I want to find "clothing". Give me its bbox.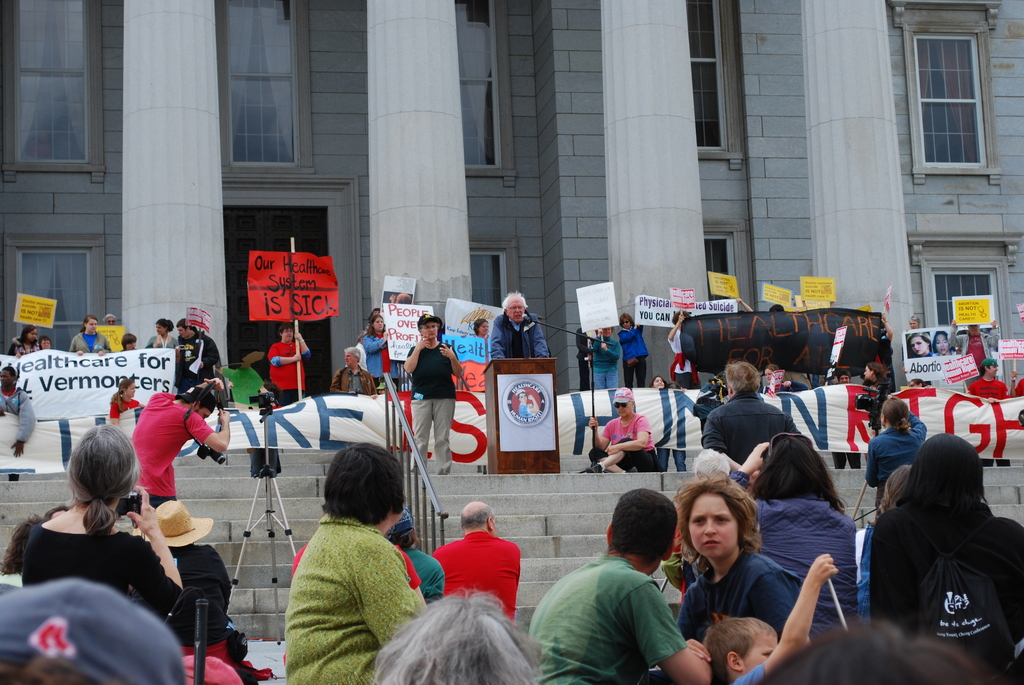
x1=492 y1=310 x2=548 y2=360.
